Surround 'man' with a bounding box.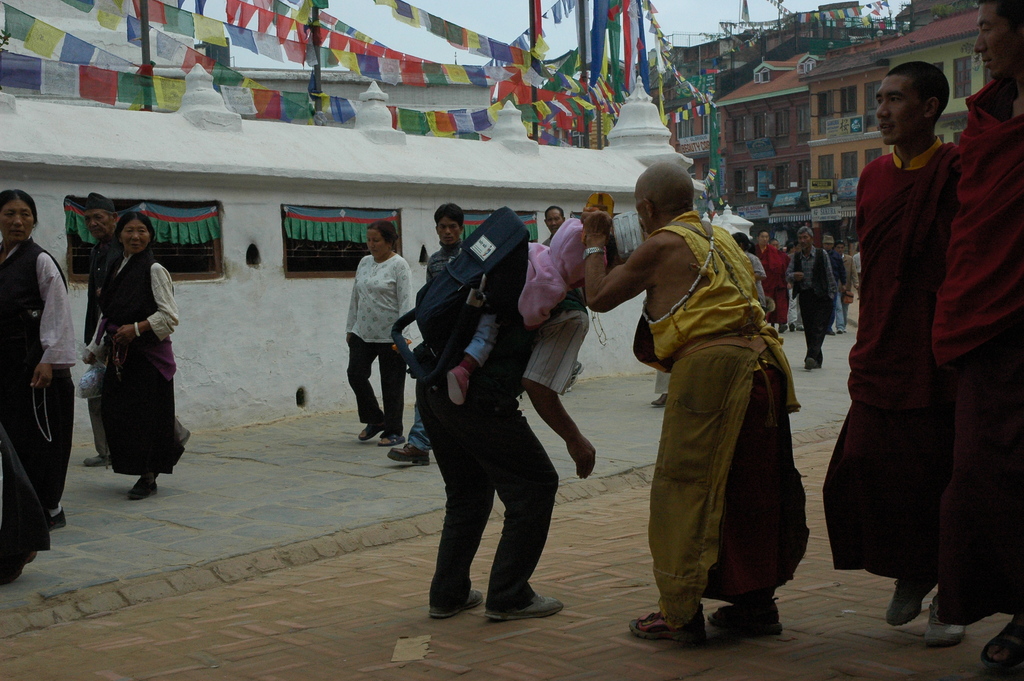
rect(82, 192, 191, 468).
